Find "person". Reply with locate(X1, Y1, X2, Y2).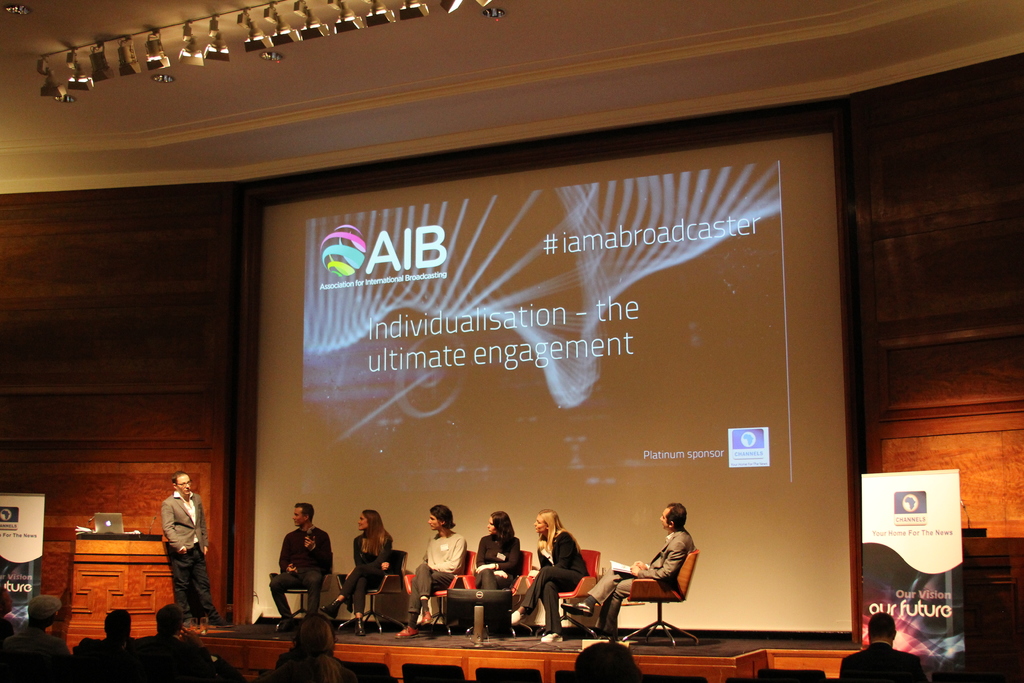
locate(125, 602, 217, 682).
